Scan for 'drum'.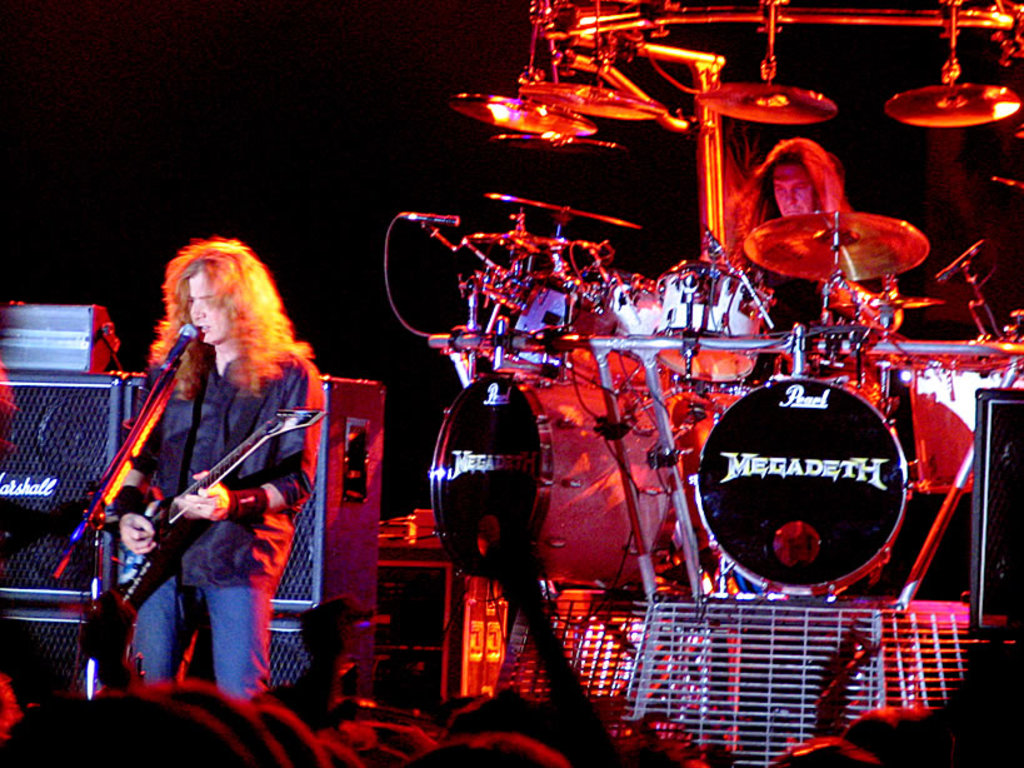
Scan result: <box>428,366,688,587</box>.
